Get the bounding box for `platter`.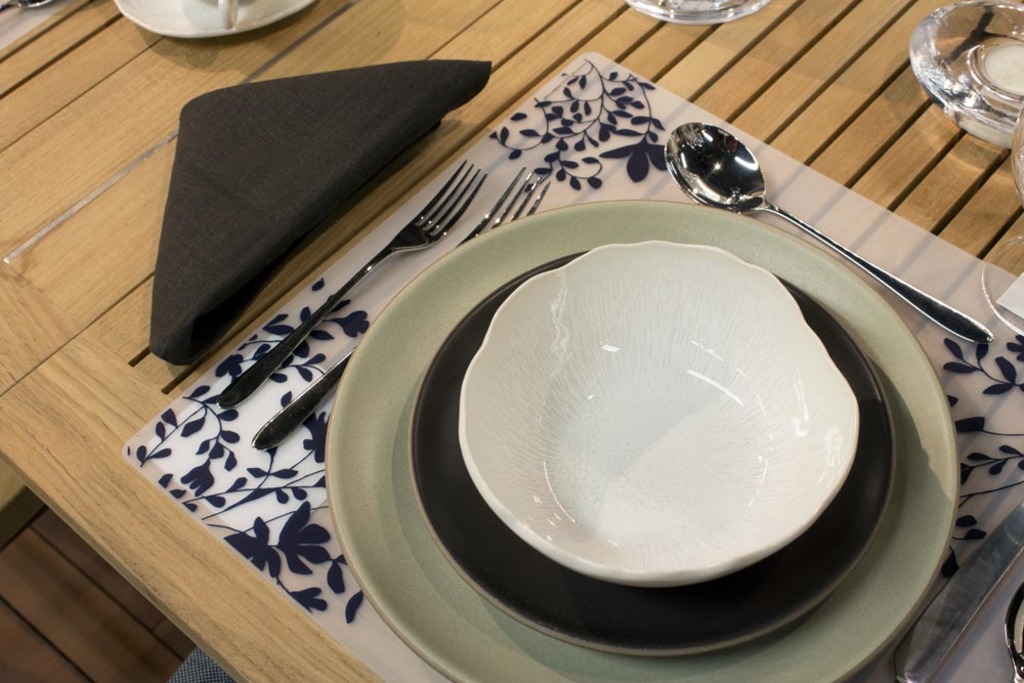
(left=322, top=201, right=963, bottom=682).
